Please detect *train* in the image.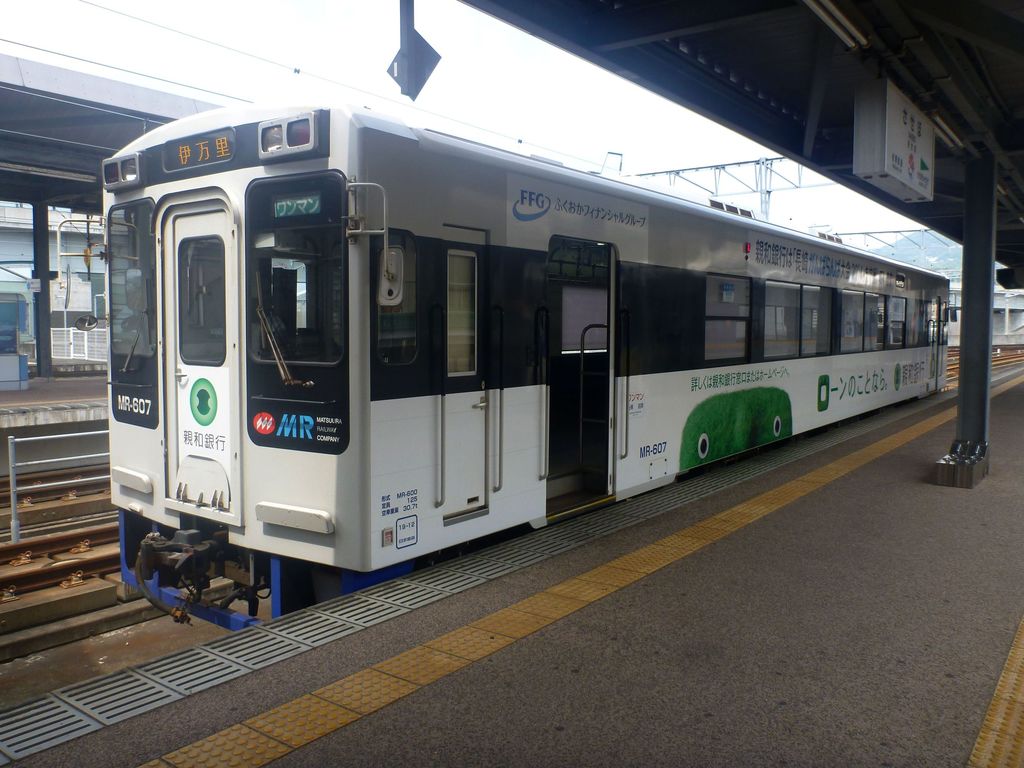
box(102, 108, 948, 628).
